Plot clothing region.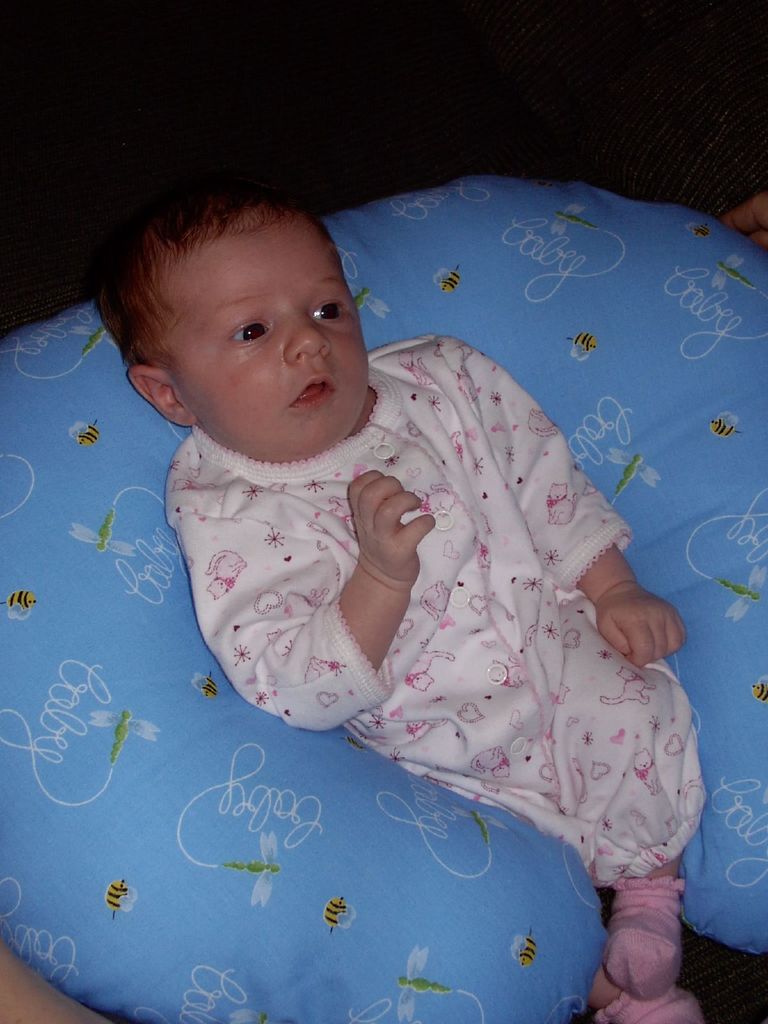
Plotted at 133 323 714 886.
